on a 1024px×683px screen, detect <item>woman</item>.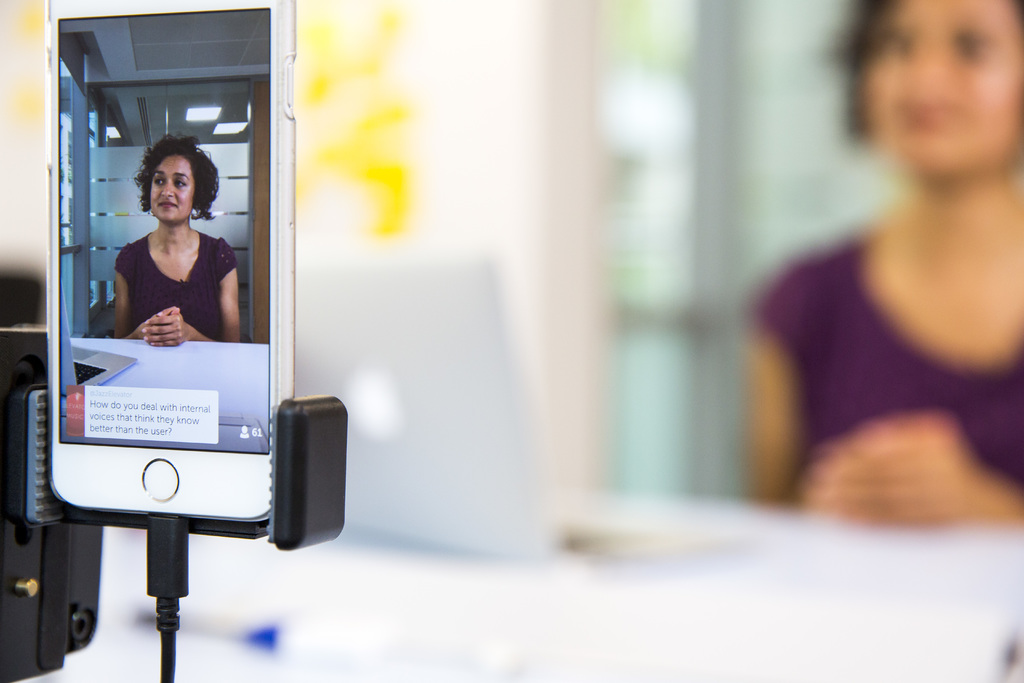
select_region(739, 3, 1023, 504).
